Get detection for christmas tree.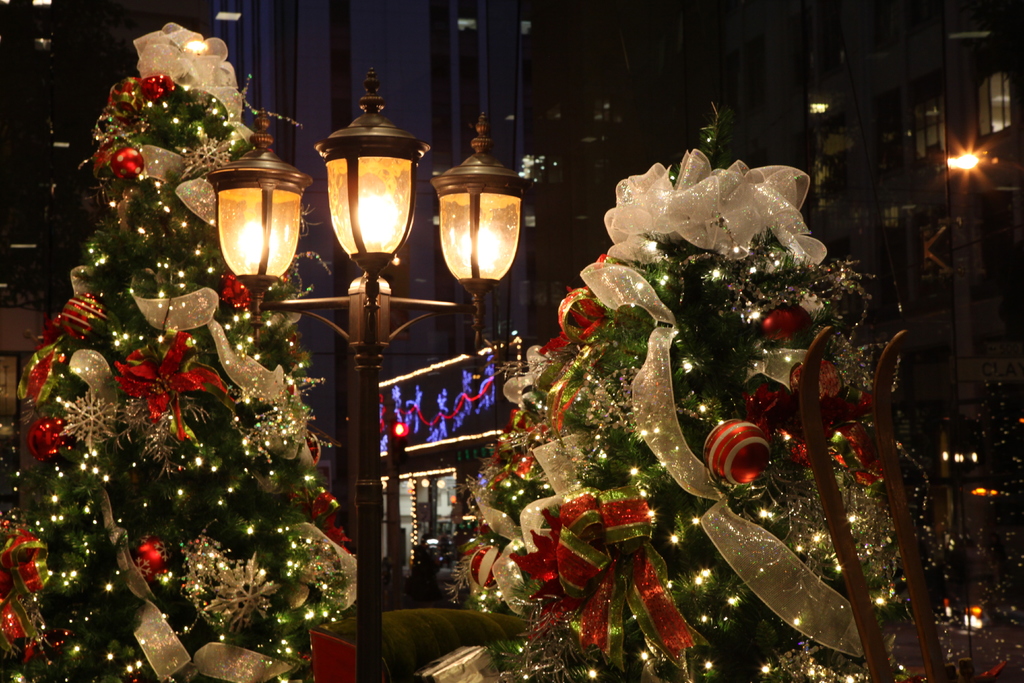
Detection: rect(451, 145, 1023, 682).
